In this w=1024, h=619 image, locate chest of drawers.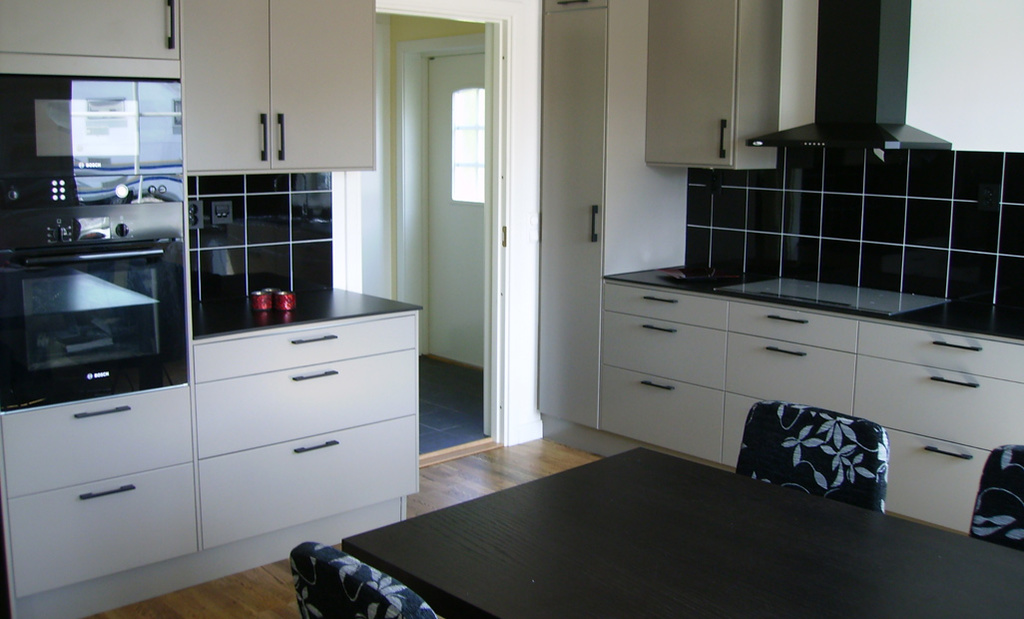
Bounding box: [left=598, top=282, right=1023, bottom=537].
